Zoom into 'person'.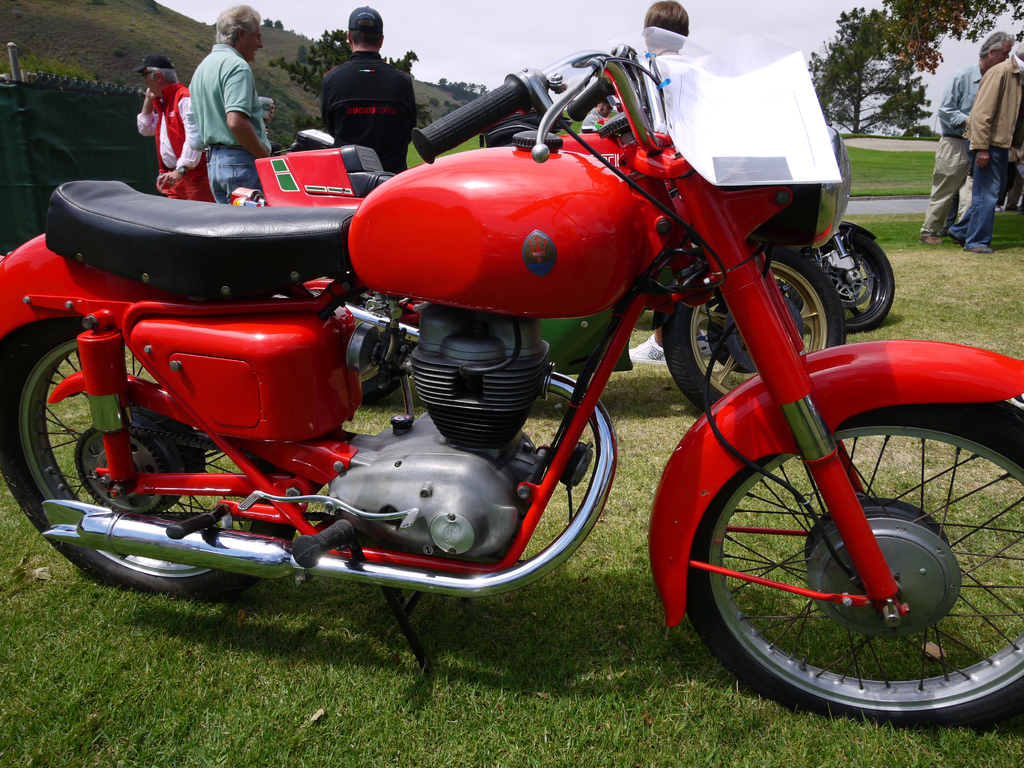
Zoom target: bbox(911, 31, 1005, 245).
